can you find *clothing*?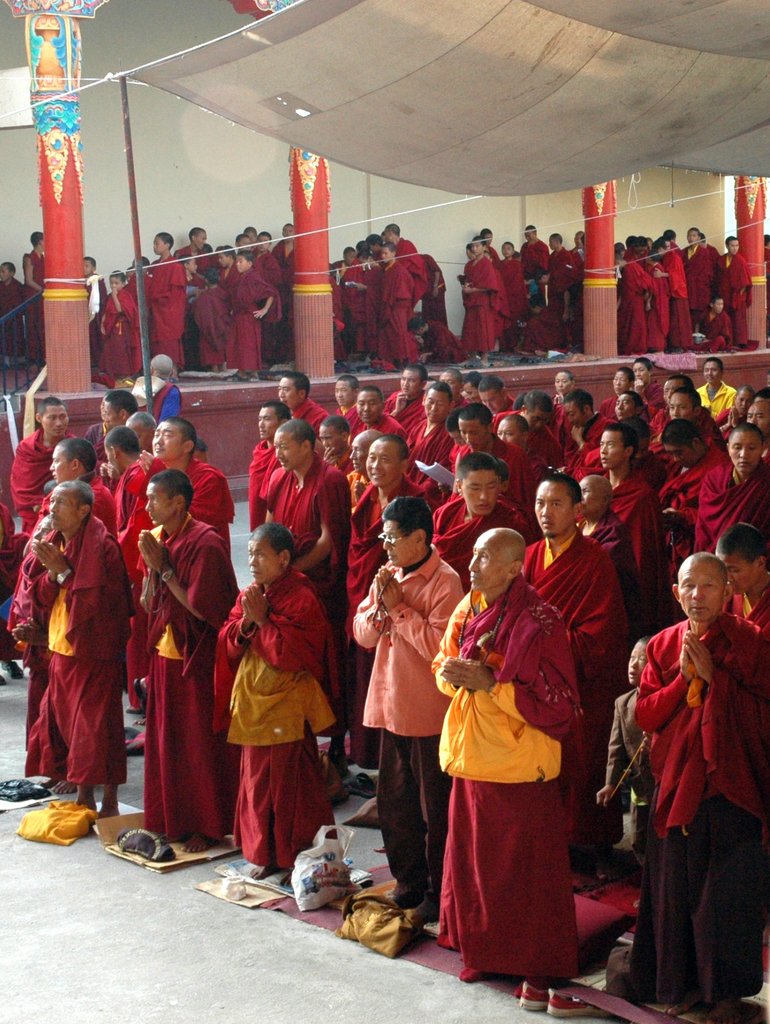
Yes, bounding box: pyautogui.locateOnScreen(184, 276, 211, 292).
